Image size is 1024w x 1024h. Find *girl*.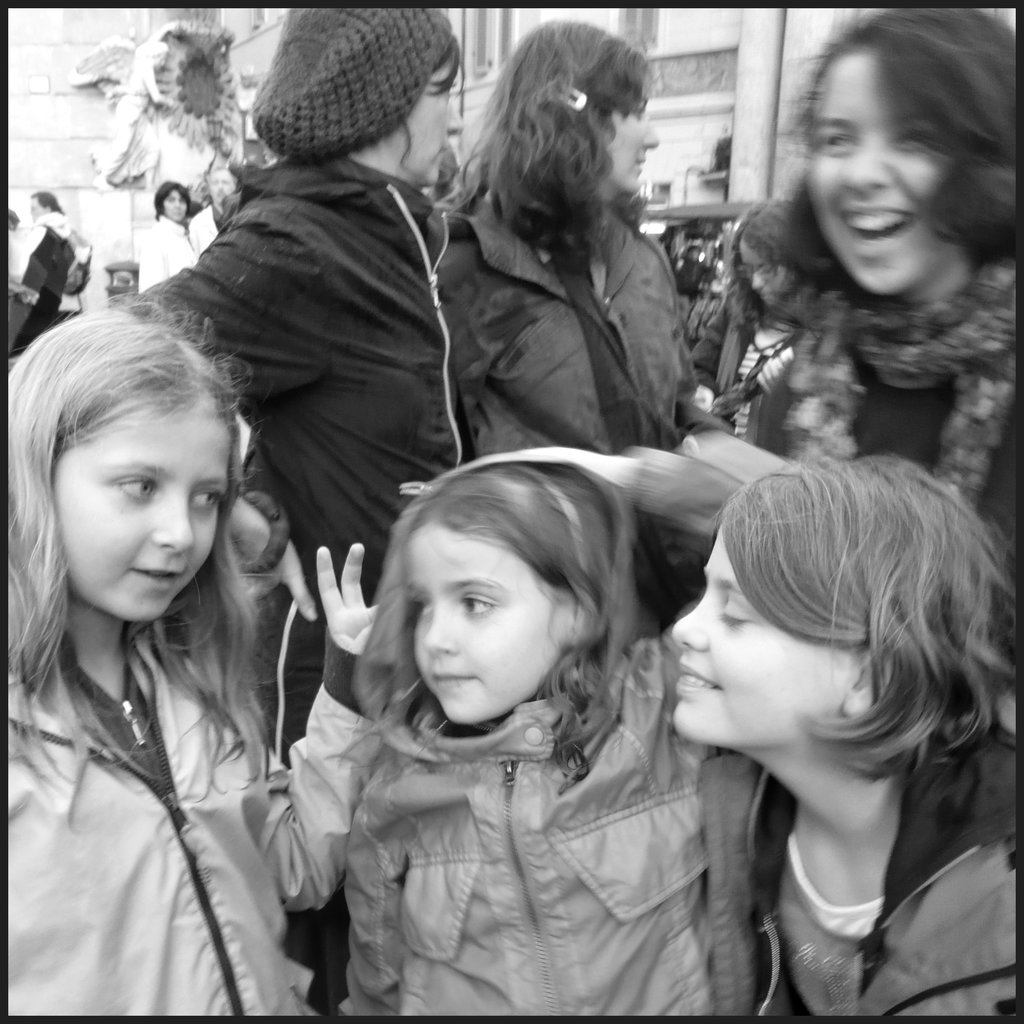
detection(1, 304, 359, 1023).
